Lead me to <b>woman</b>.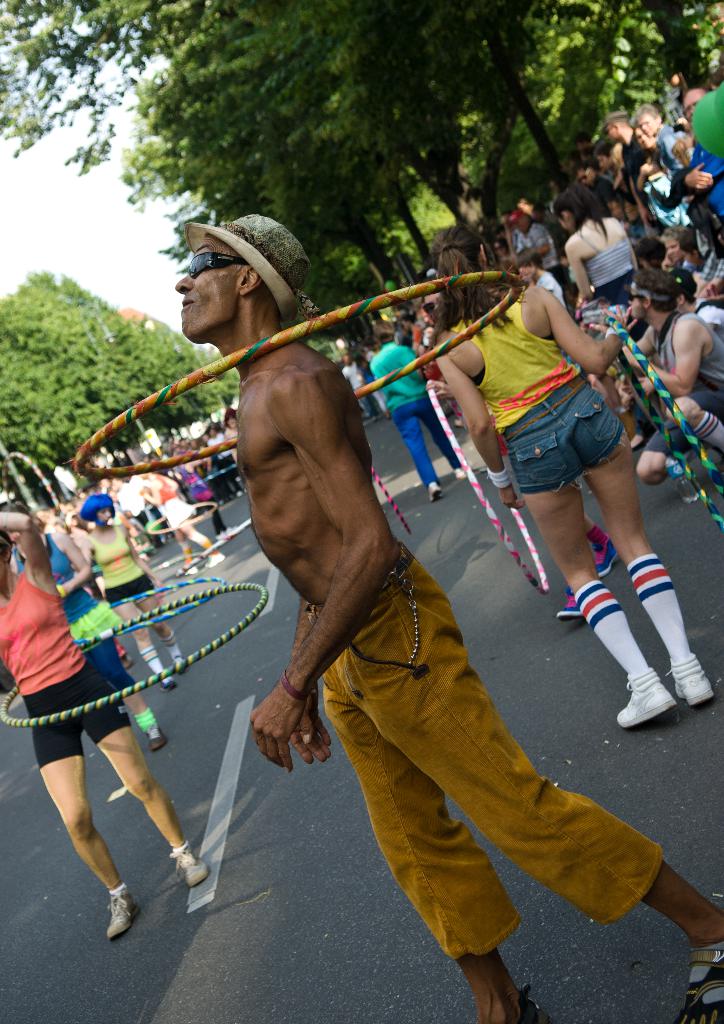
Lead to crop(437, 227, 713, 725).
